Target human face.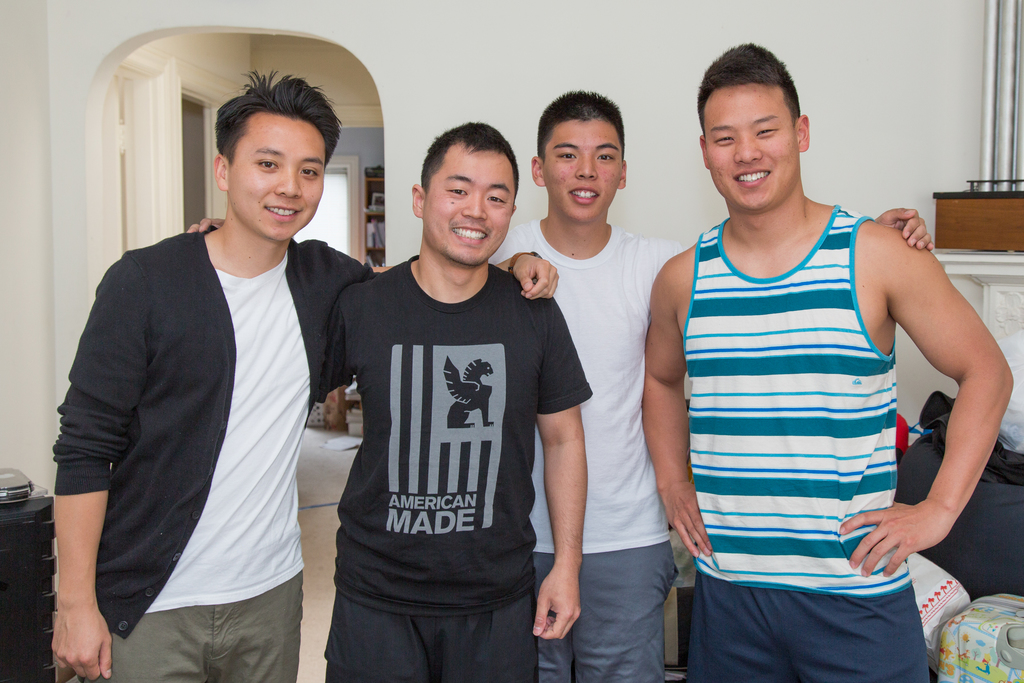
Target region: bbox=(706, 89, 804, 215).
